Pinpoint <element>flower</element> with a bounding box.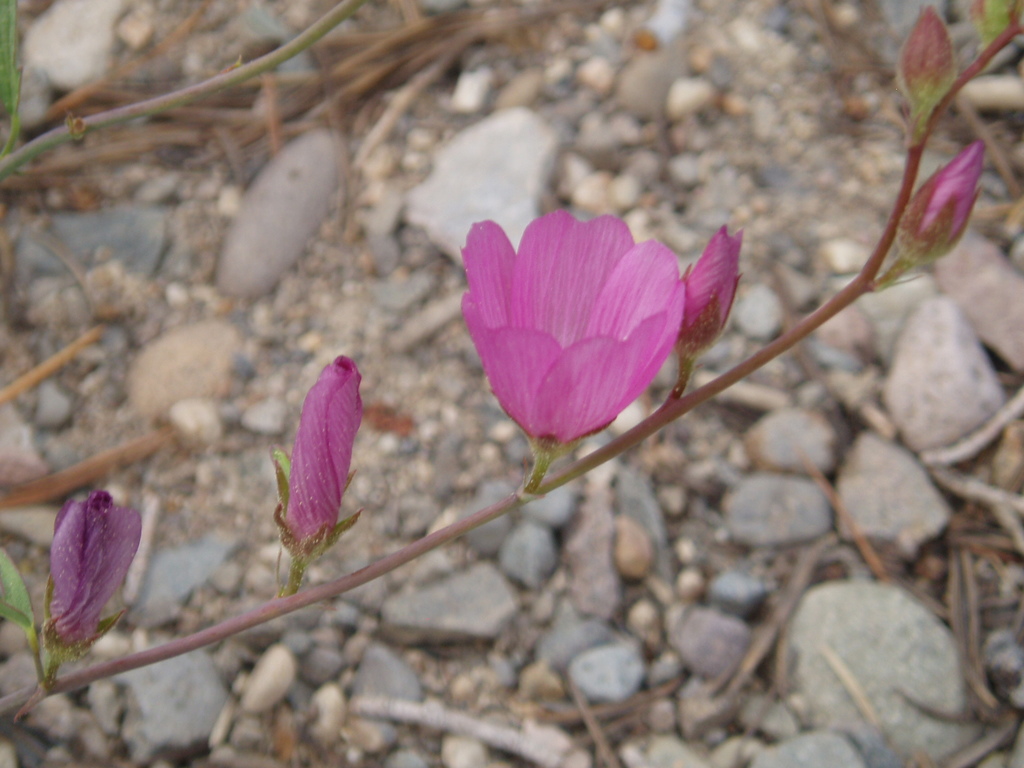
rect(680, 229, 747, 360).
